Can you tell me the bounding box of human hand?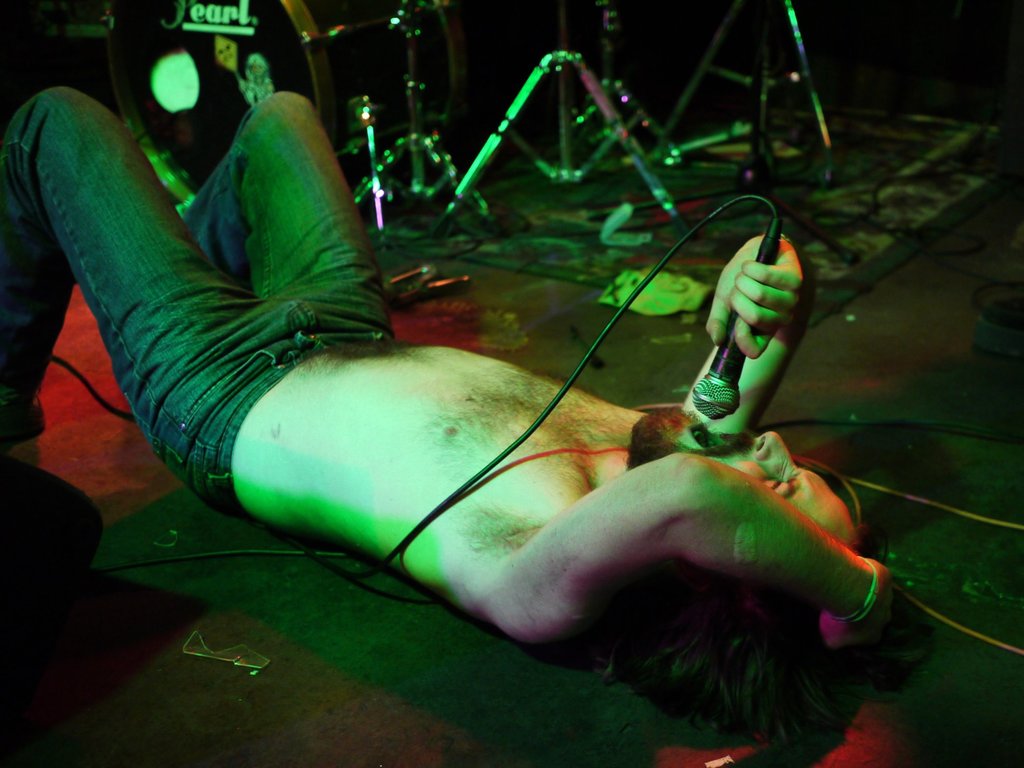
{"x1": 819, "y1": 554, "x2": 900, "y2": 655}.
